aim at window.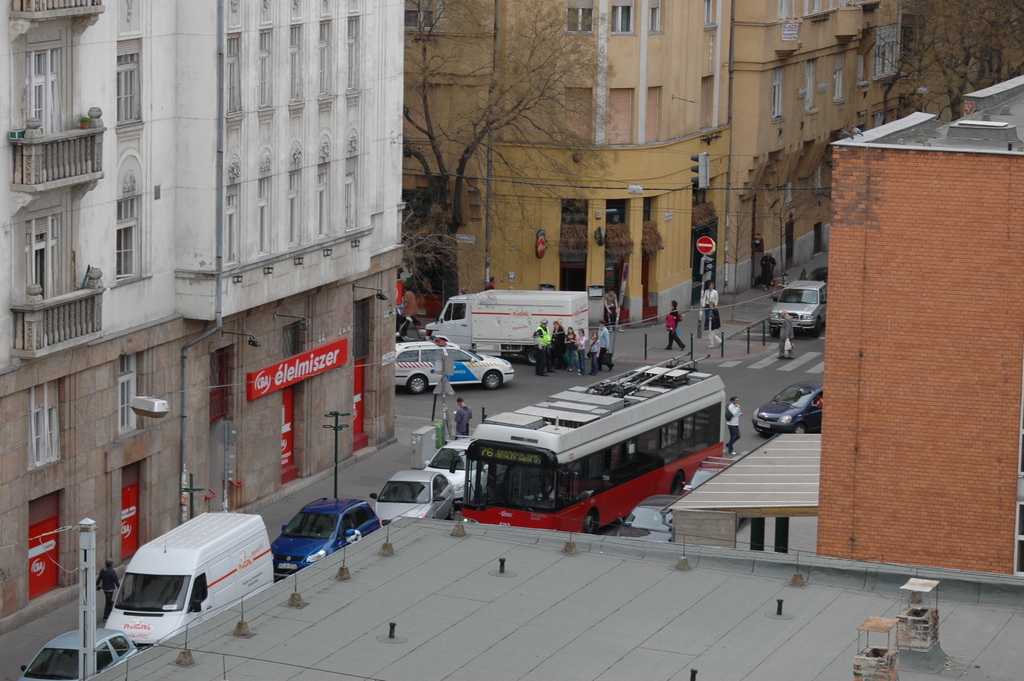
Aimed at bbox=[108, 29, 157, 136].
